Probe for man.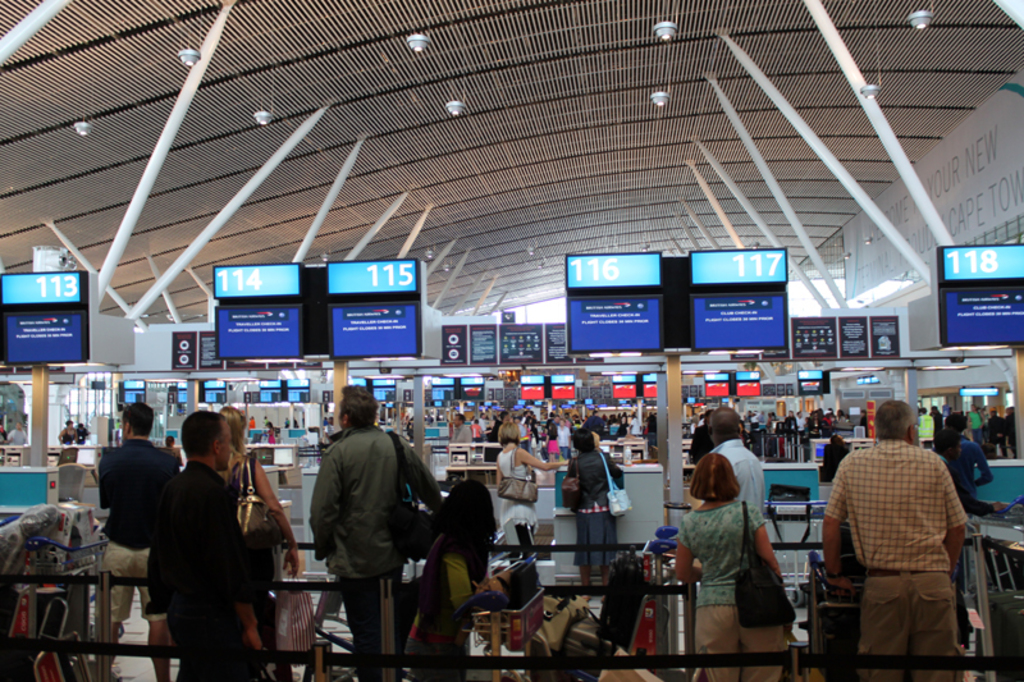
Probe result: {"left": 95, "top": 402, "right": 177, "bottom": 681}.
